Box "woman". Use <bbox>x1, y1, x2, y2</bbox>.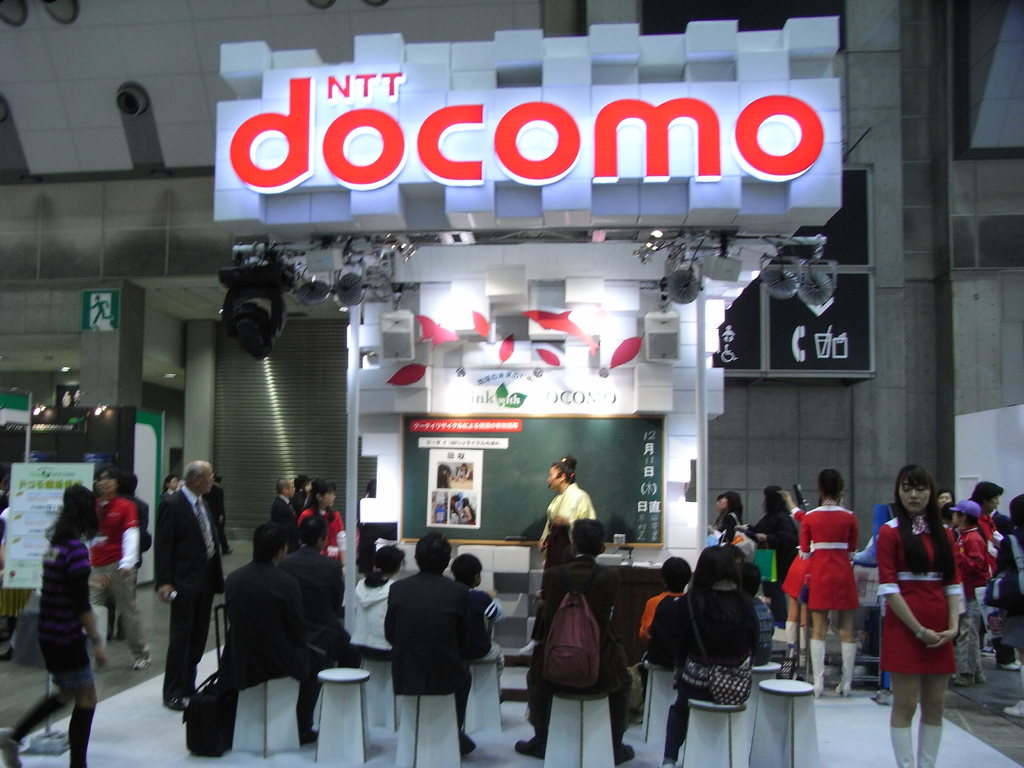
<bbox>706, 495, 742, 533</bbox>.
